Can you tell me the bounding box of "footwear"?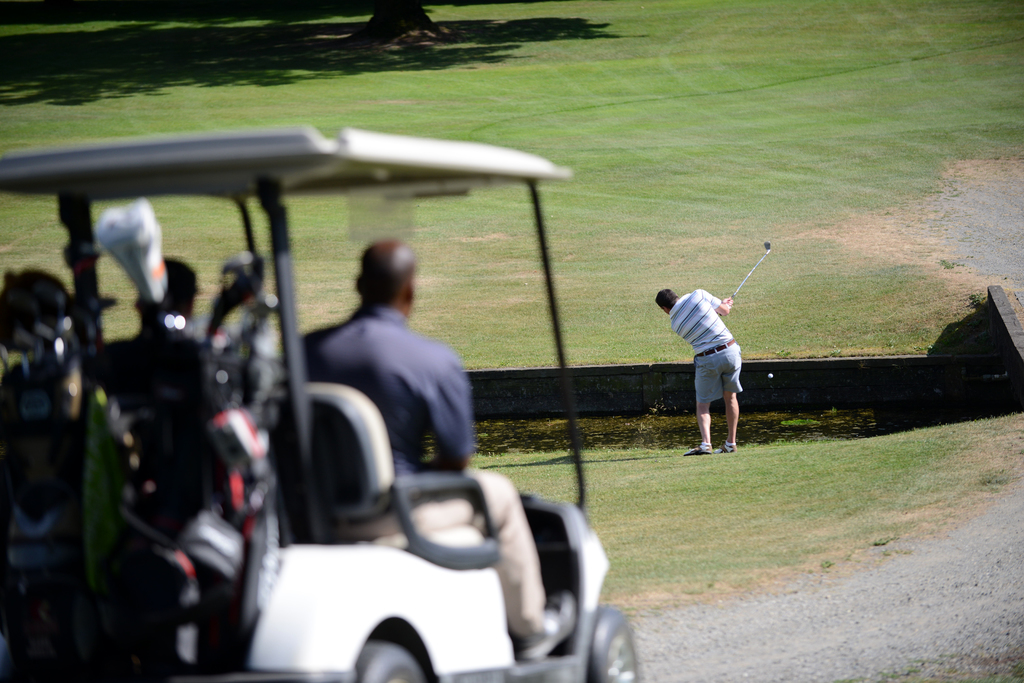
[716,441,739,456].
